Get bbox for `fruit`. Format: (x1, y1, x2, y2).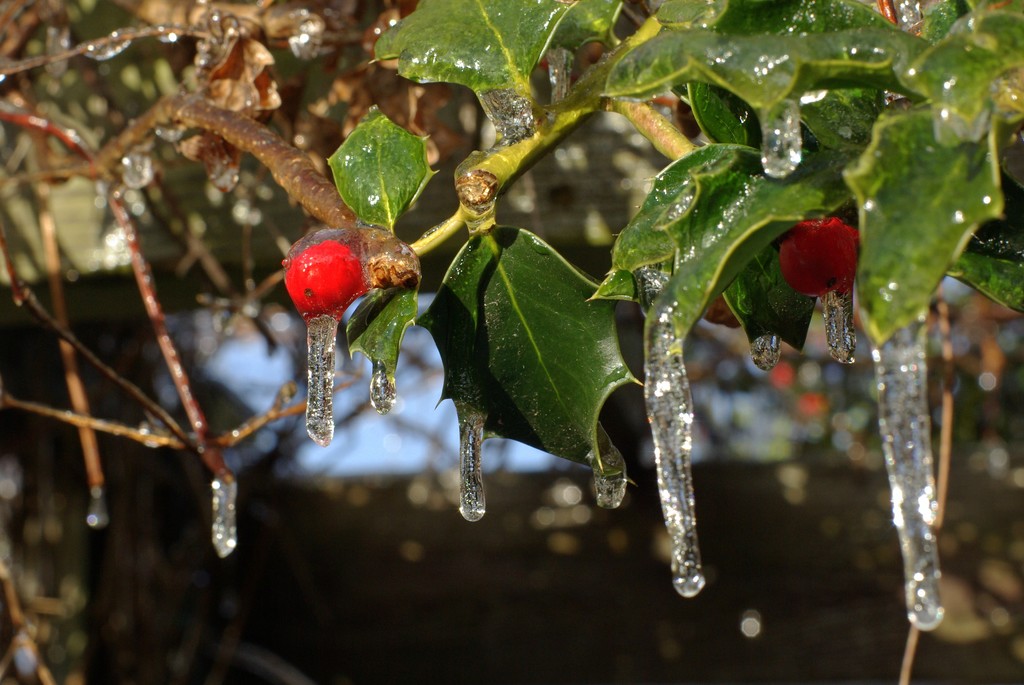
(276, 236, 378, 313).
